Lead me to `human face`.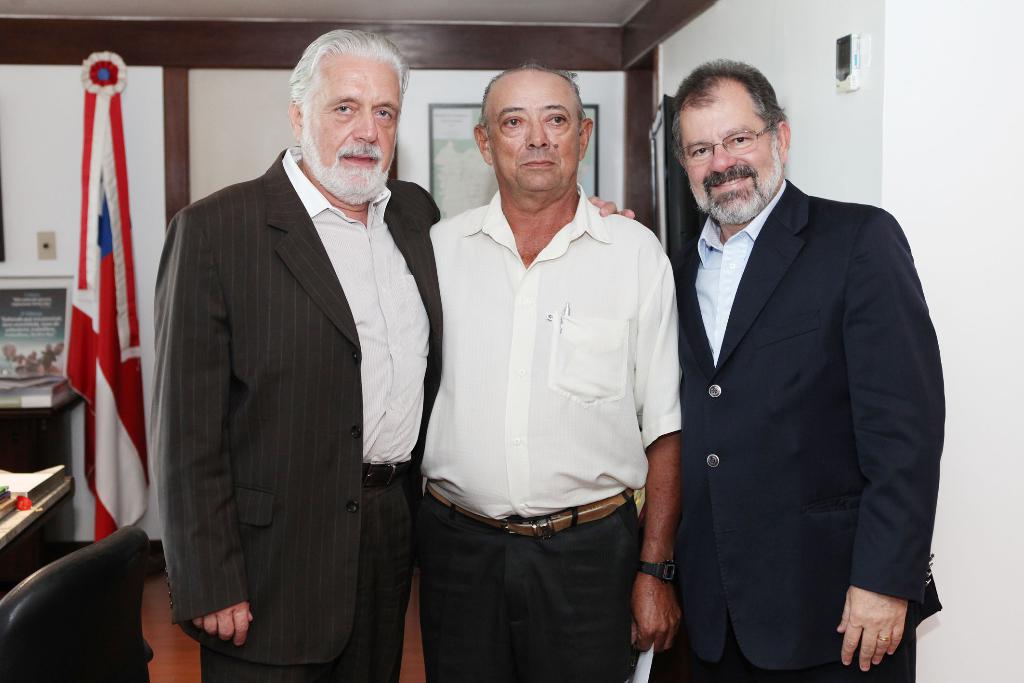
Lead to [x1=689, y1=80, x2=781, y2=223].
